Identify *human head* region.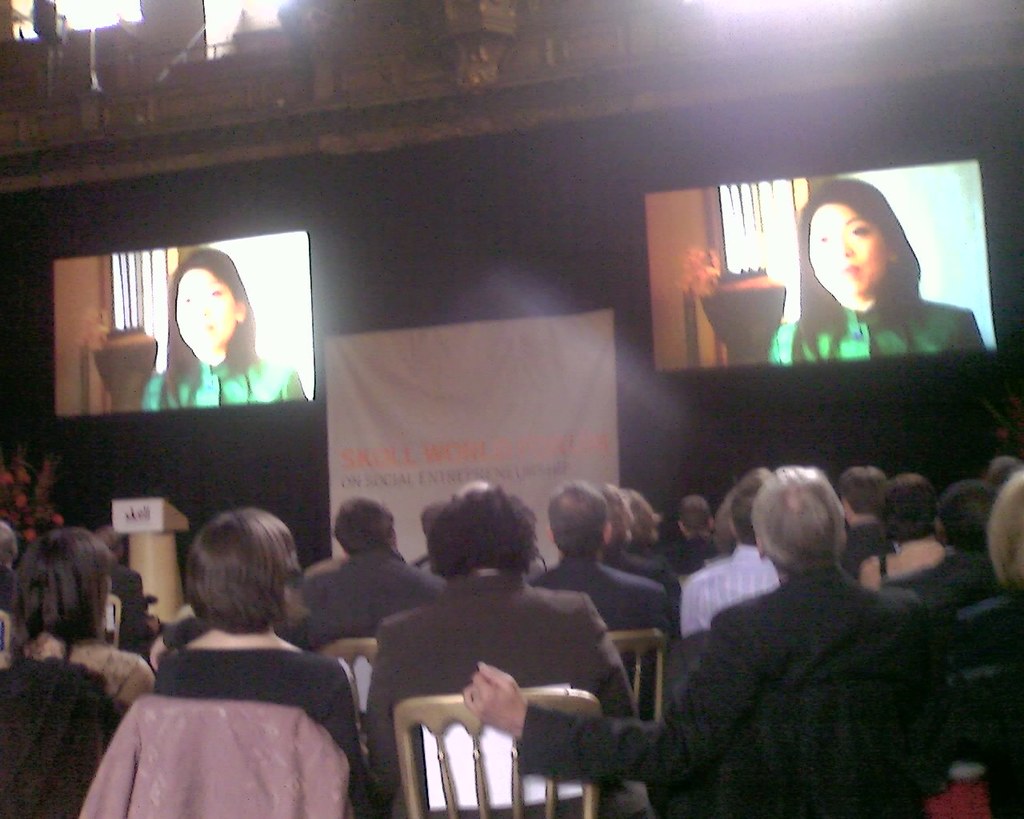
Region: [934, 484, 994, 553].
